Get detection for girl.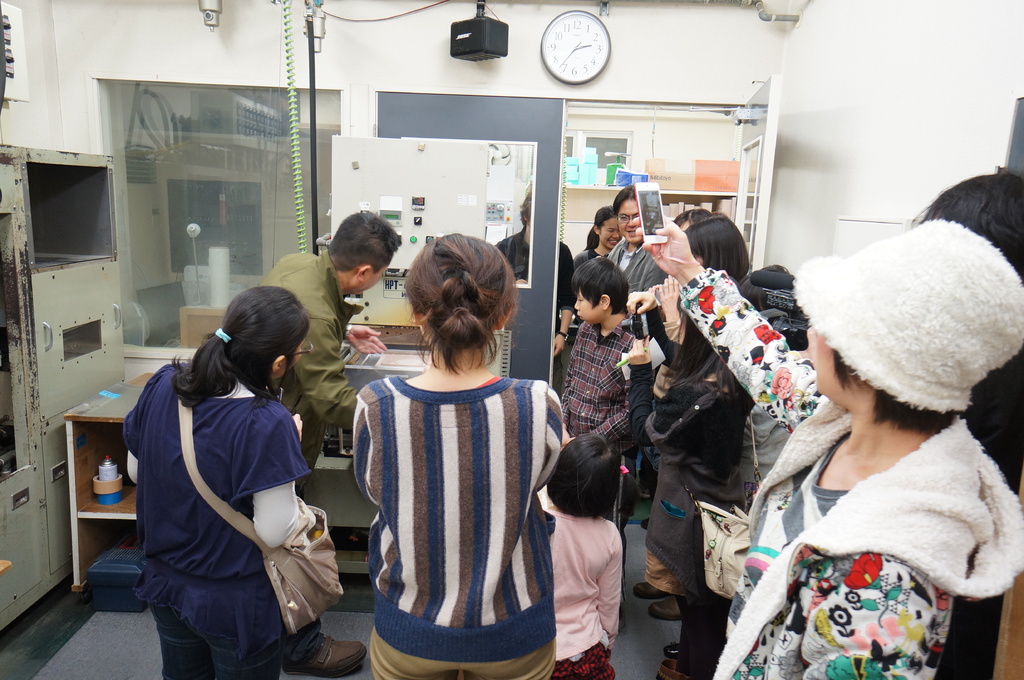
Detection: x1=346 y1=229 x2=564 y2=679.
